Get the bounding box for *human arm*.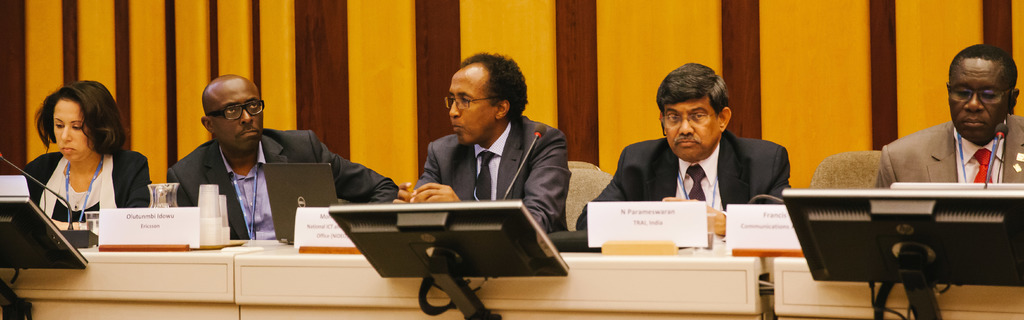
[308, 133, 401, 204].
